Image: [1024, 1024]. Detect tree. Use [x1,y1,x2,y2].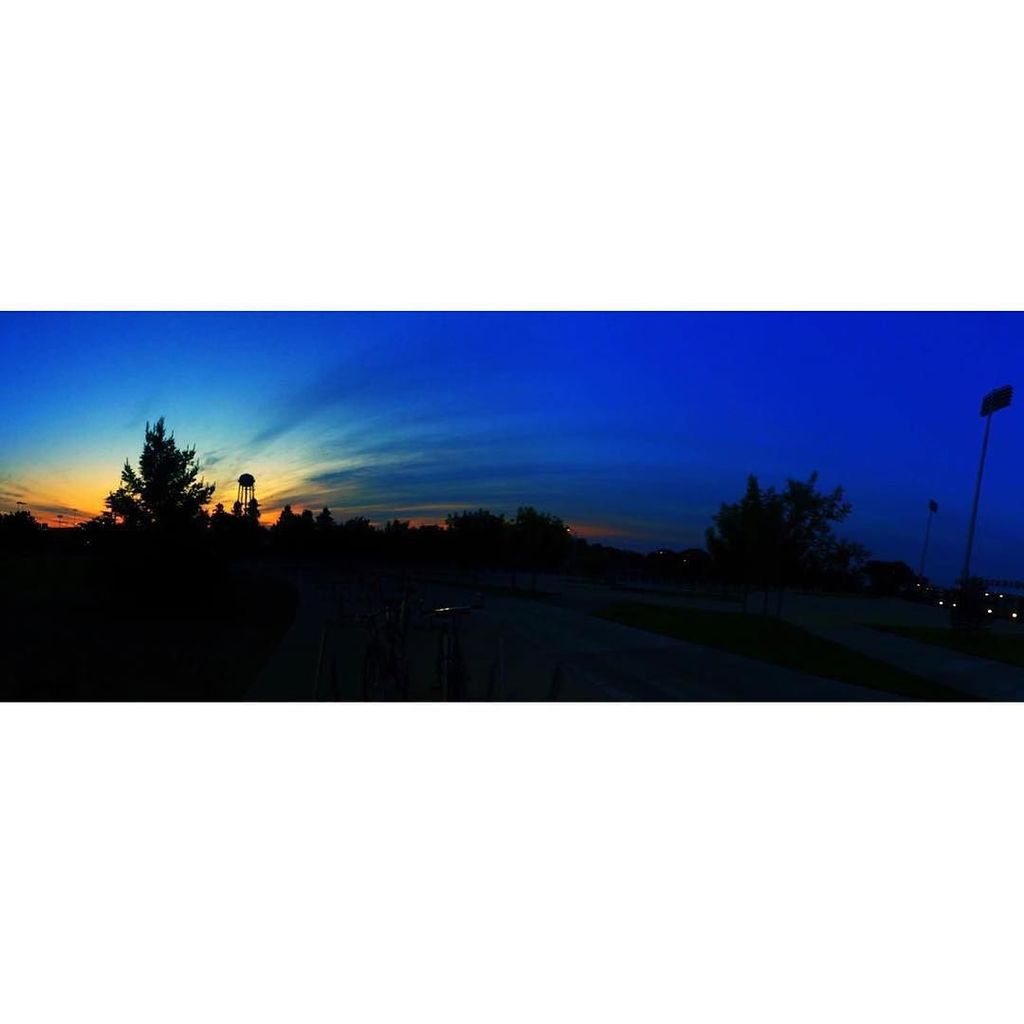
[706,473,855,572].
